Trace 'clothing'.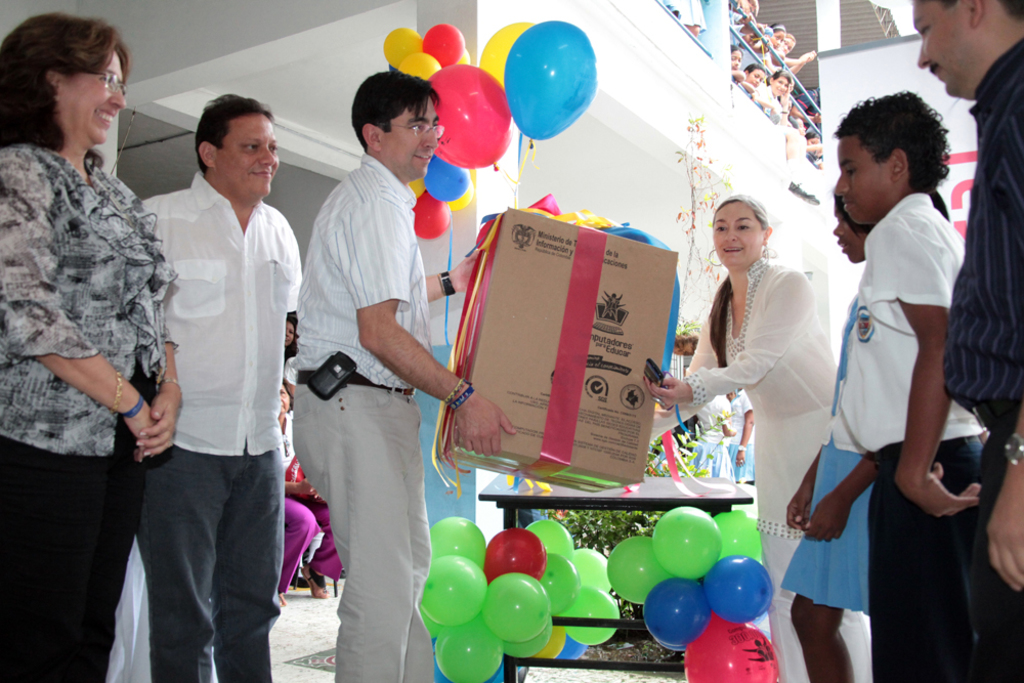
Traced to (x1=276, y1=413, x2=343, y2=593).
